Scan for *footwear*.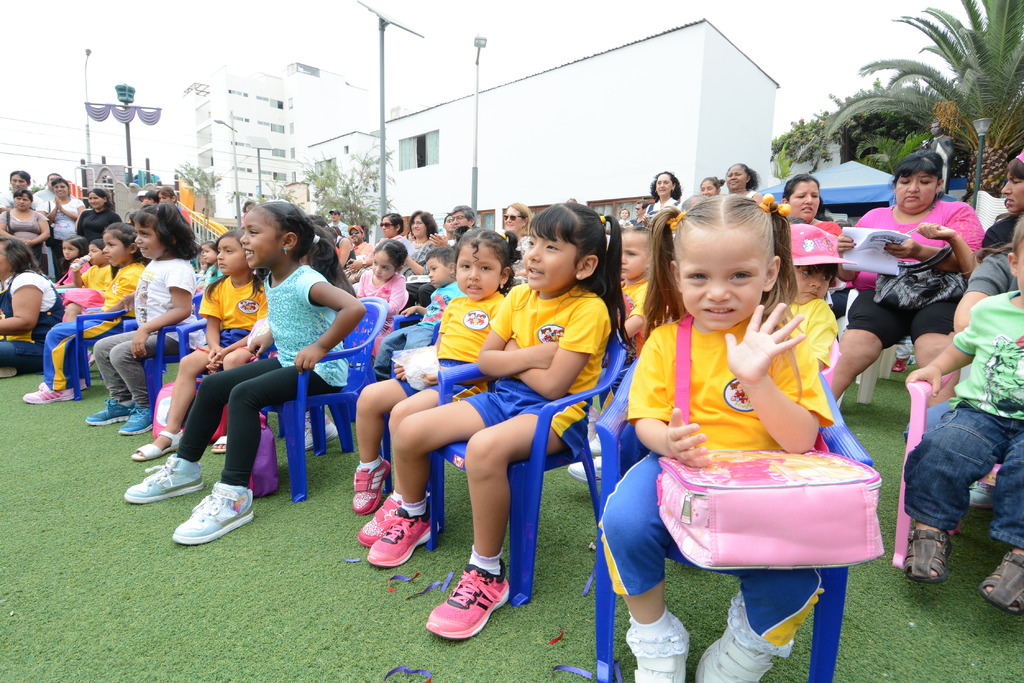
Scan result: box(22, 378, 75, 399).
